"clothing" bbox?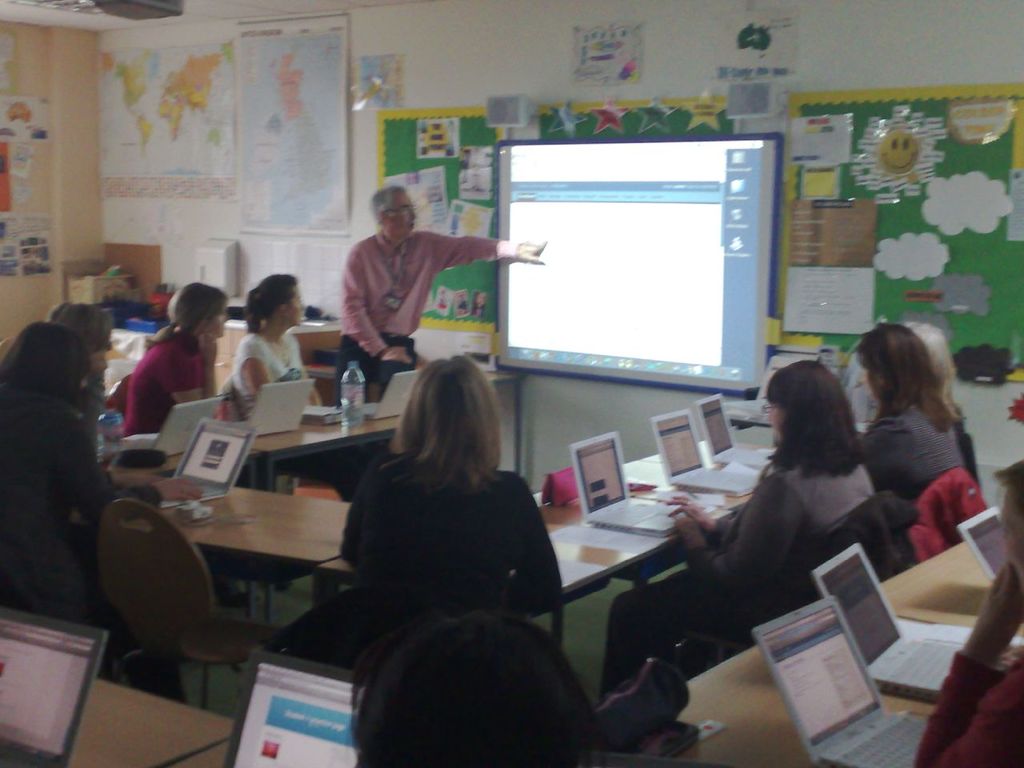
pyautogui.locateOnScreen(0, 382, 132, 634)
